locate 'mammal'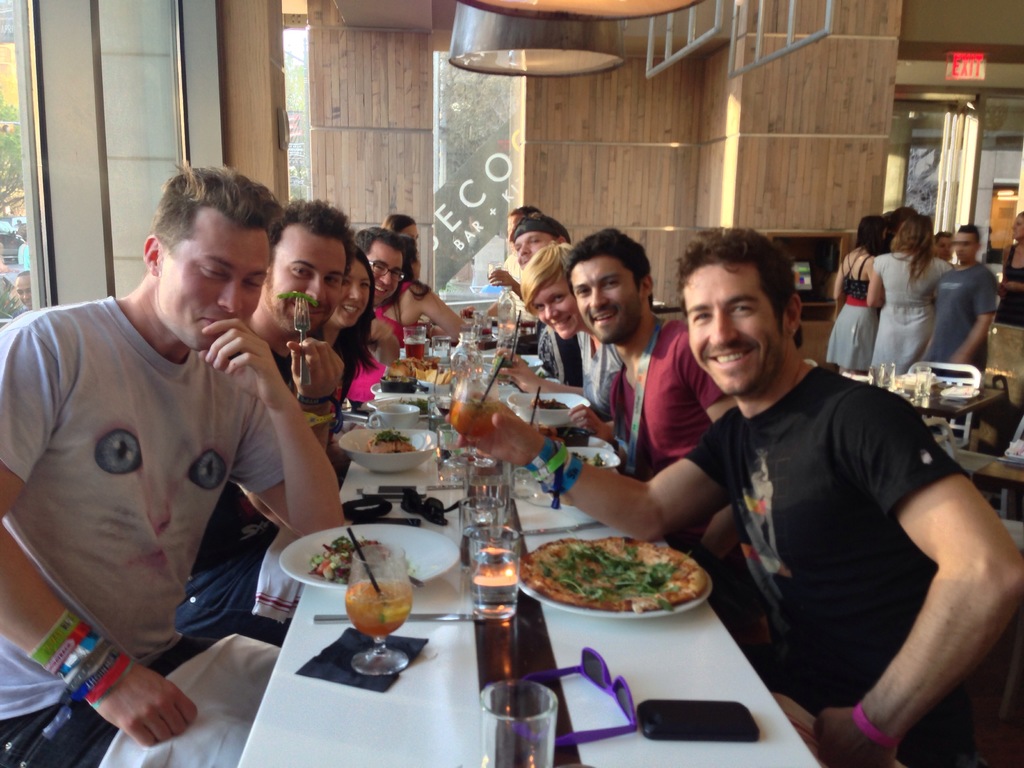
bbox=(312, 239, 374, 436)
